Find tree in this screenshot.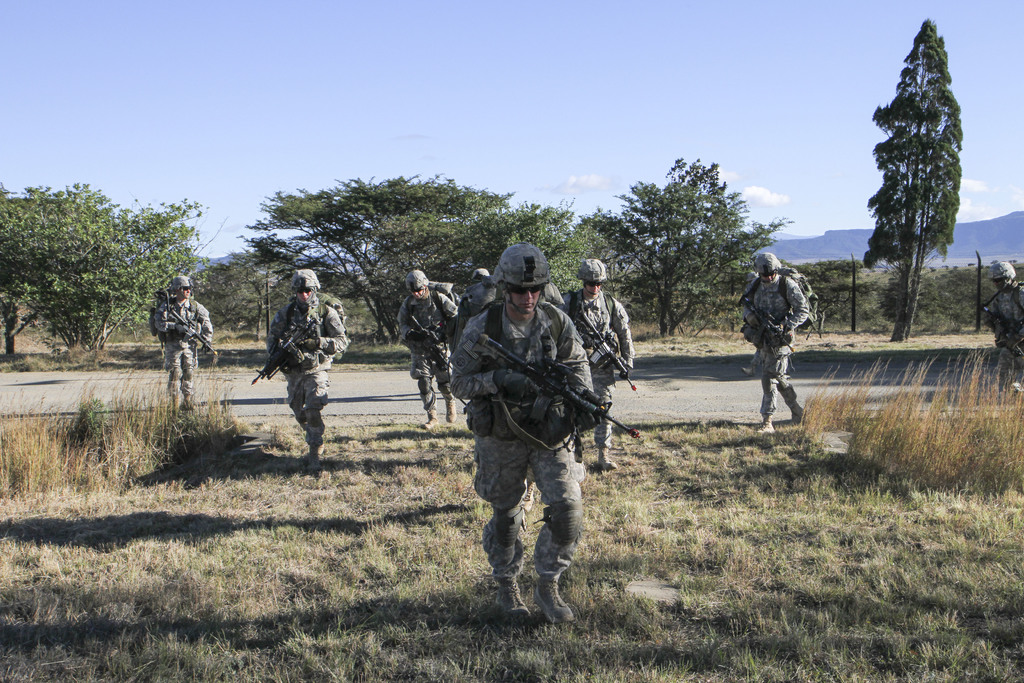
The bounding box for tree is {"x1": 867, "y1": 8, "x2": 961, "y2": 342}.
